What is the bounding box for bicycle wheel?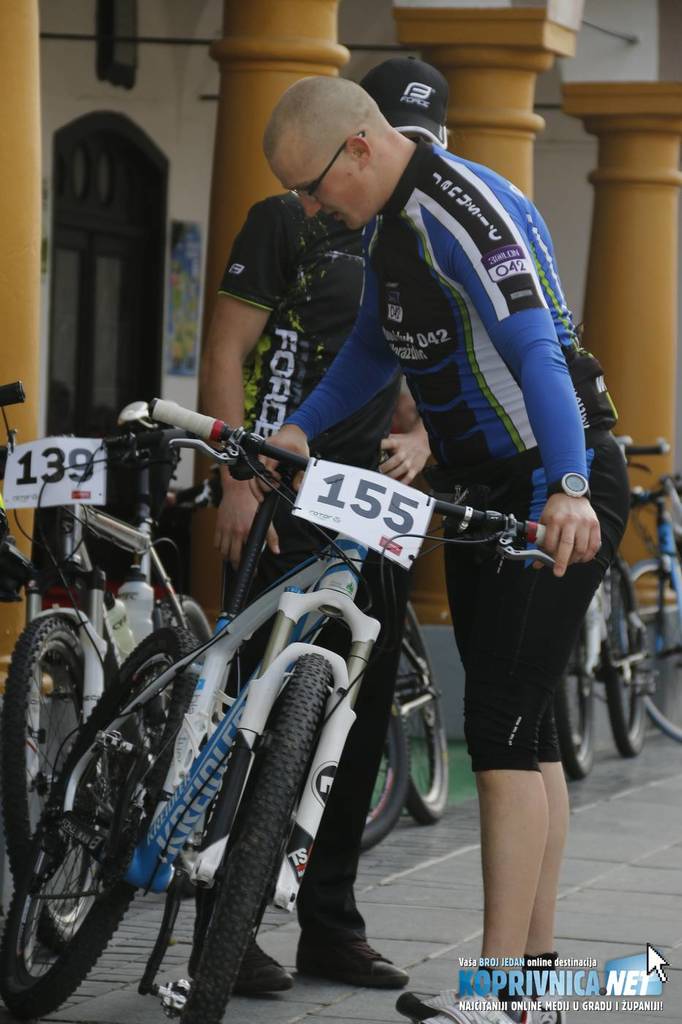
<box>0,610,115,955</box>.
